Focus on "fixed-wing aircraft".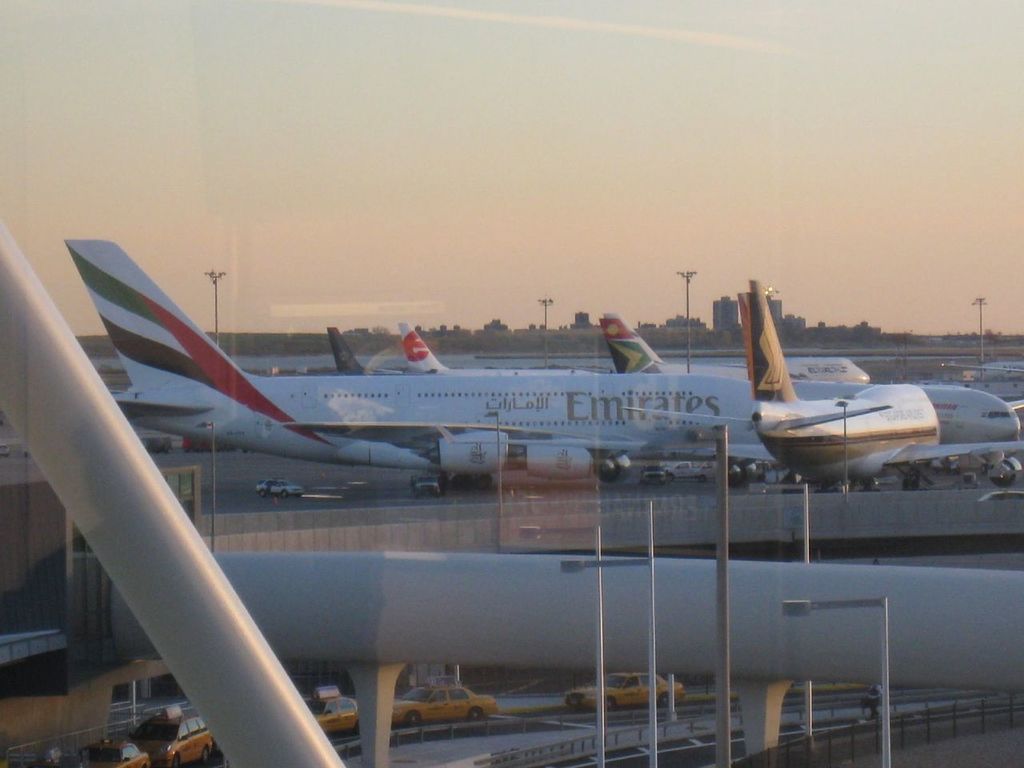
Focused at [x1=103, y1=226, x2=746, y2=487].
